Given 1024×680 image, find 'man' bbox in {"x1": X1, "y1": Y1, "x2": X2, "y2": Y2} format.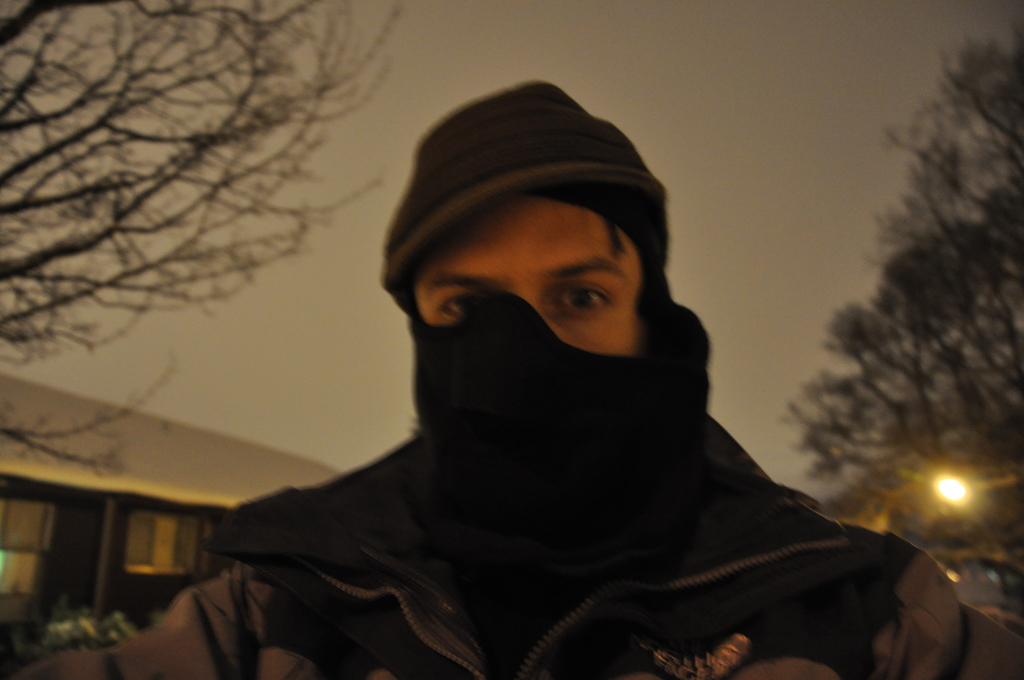
{"x1": 85, "y1": 83, "x2": 1023, "y2": 679}.
